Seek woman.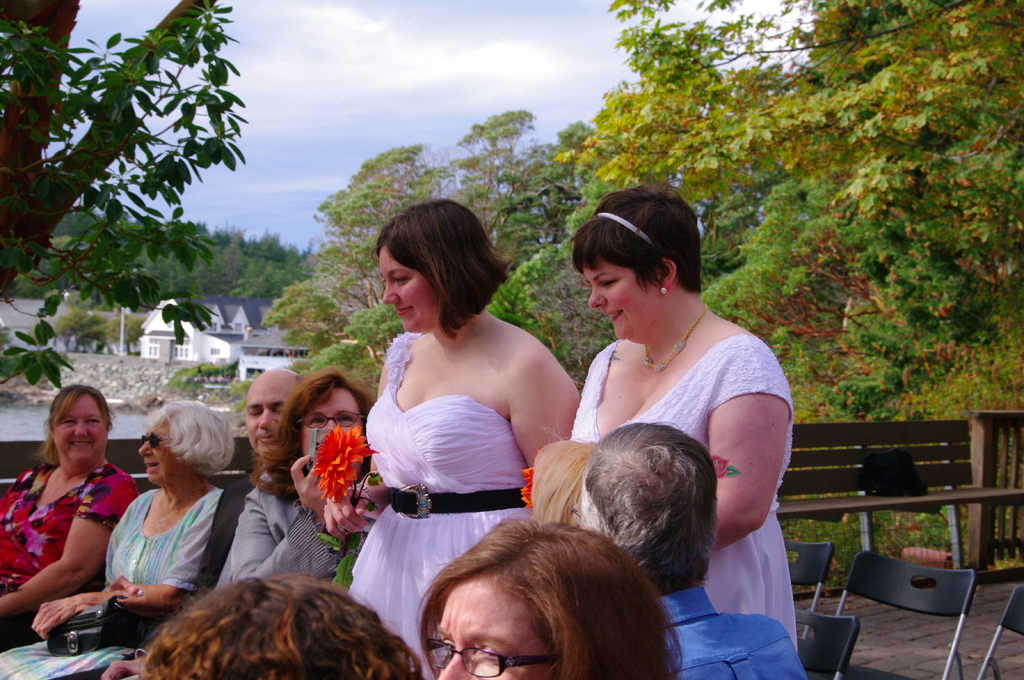
pyautogui.locateOnScreen(0, 405, 240, 679).
